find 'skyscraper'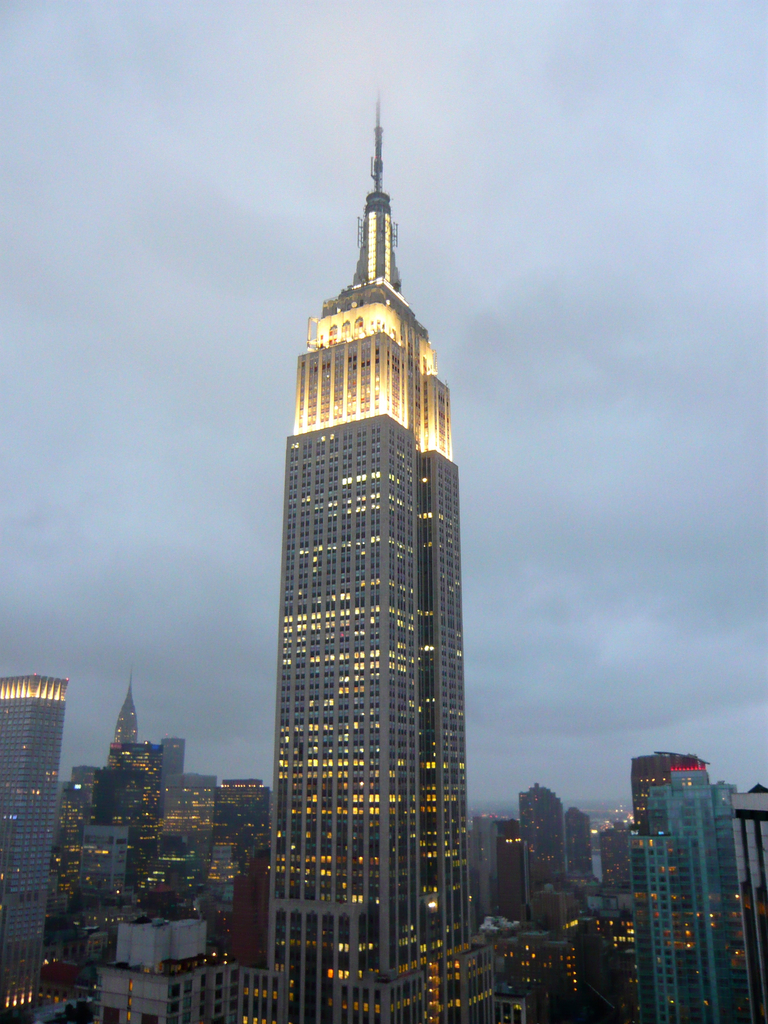
728, 785, 767, 1021
